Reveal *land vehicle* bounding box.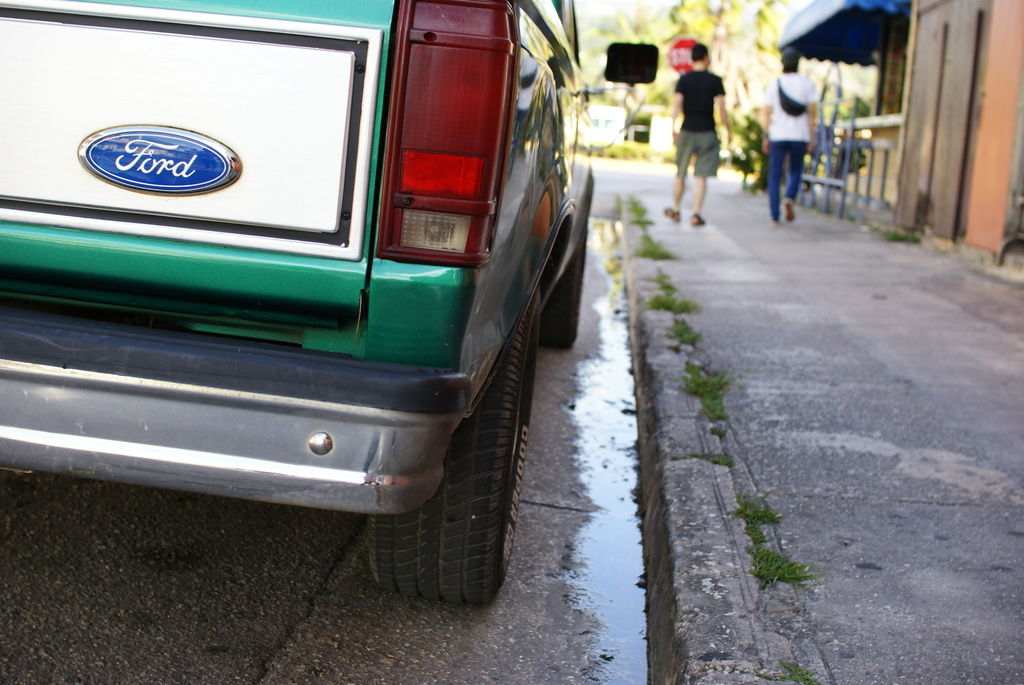
Revealed: (left=5, top=0, right=627, bottom=582).
